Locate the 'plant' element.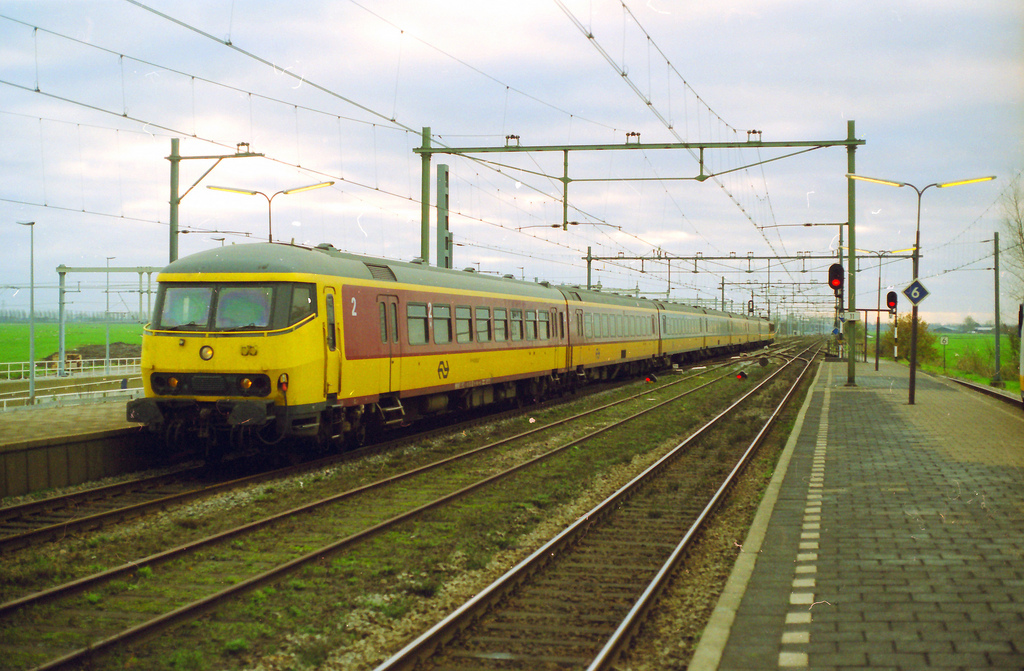
Element bbox: box(110, 580, 127, 596).
